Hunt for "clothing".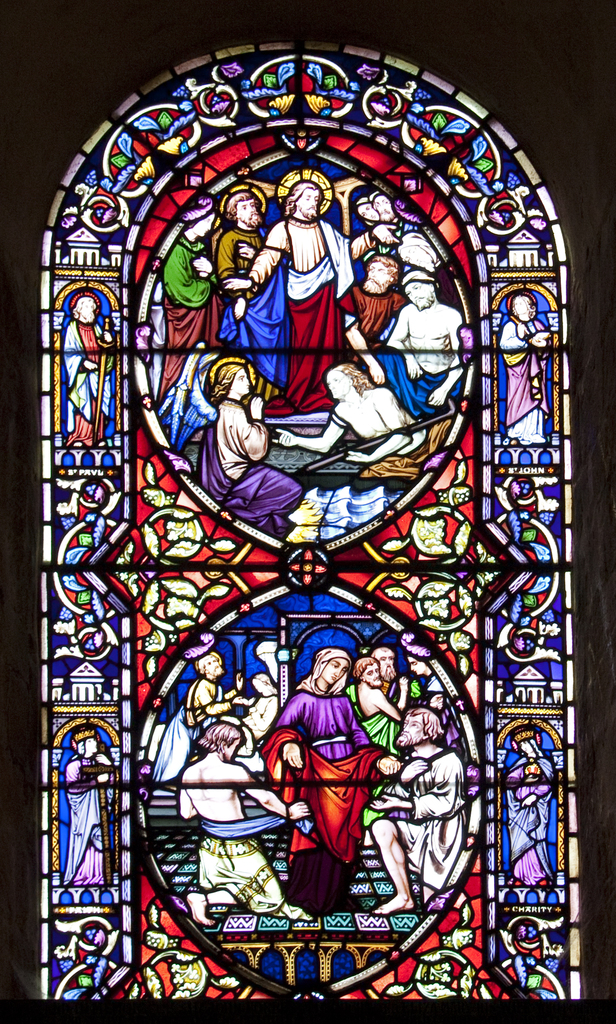
Hunted down at 150:234:223:396.
